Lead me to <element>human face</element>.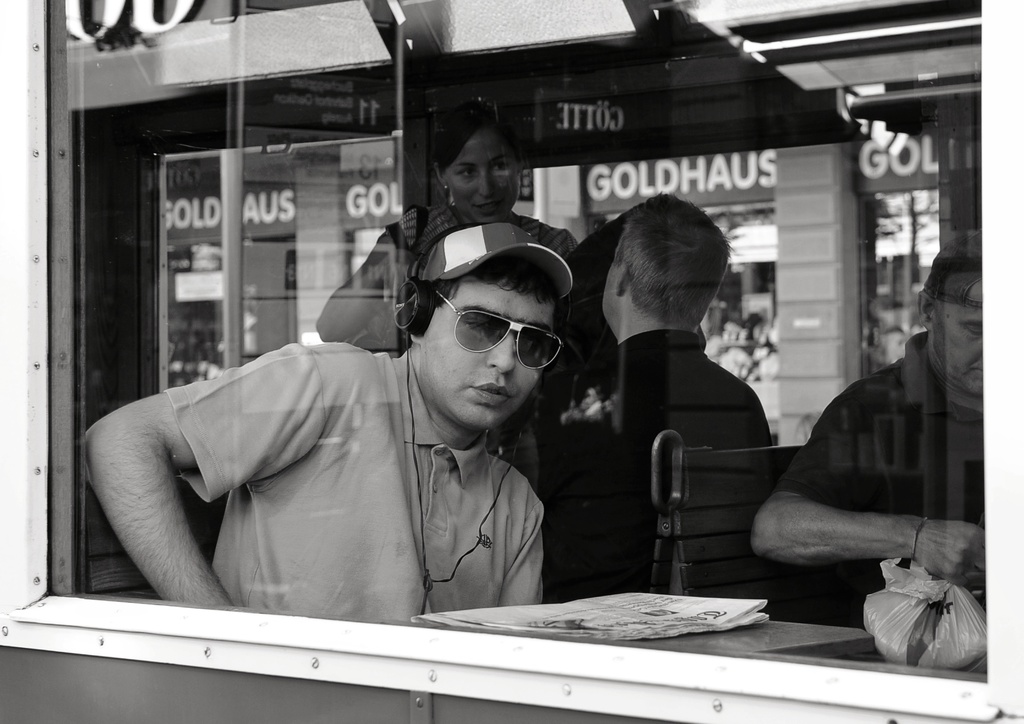
Lead to pyautogui.locateOnScreen(594, 228, 623, 319).
